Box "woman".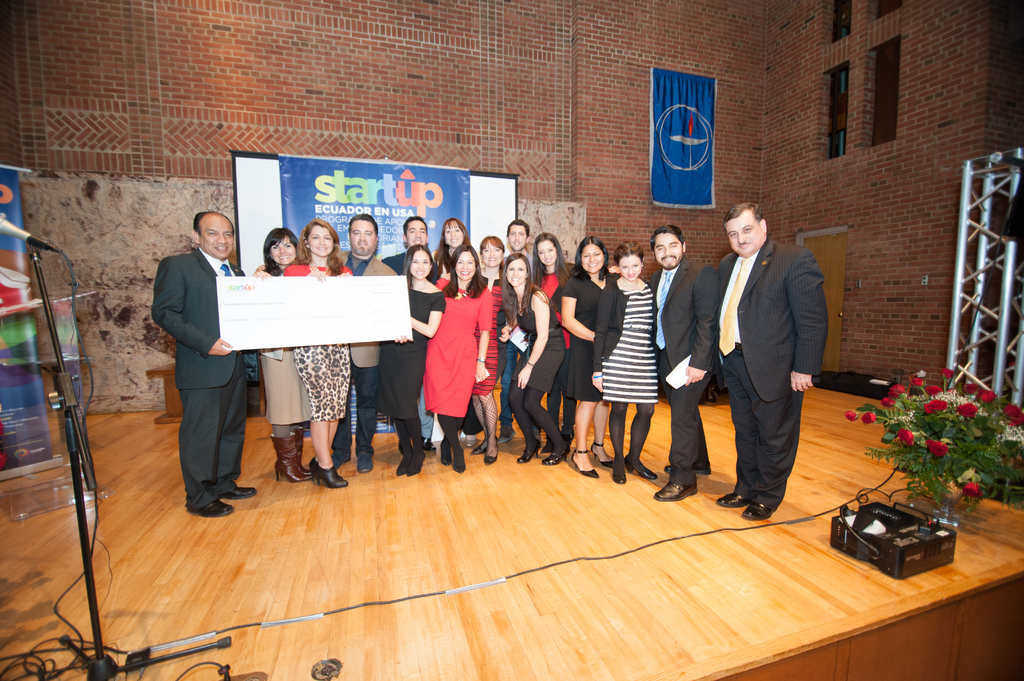
region(589, 241, 653, 483).
